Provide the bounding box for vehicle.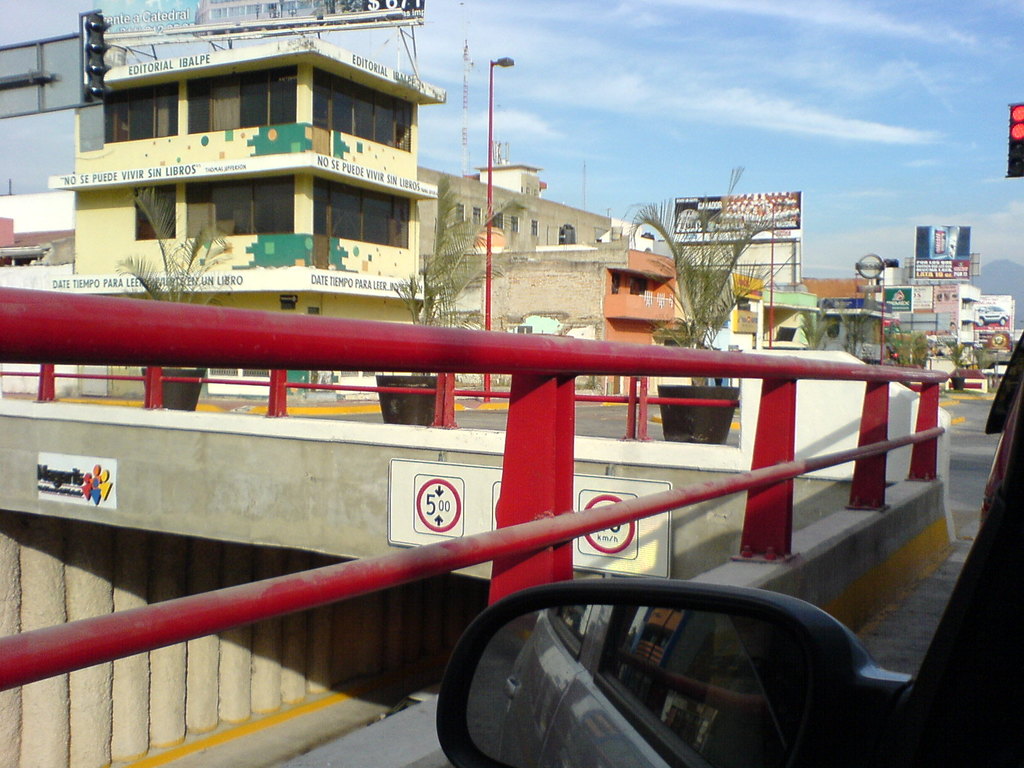
left=429, top=329, right=1023, bottom=767.
